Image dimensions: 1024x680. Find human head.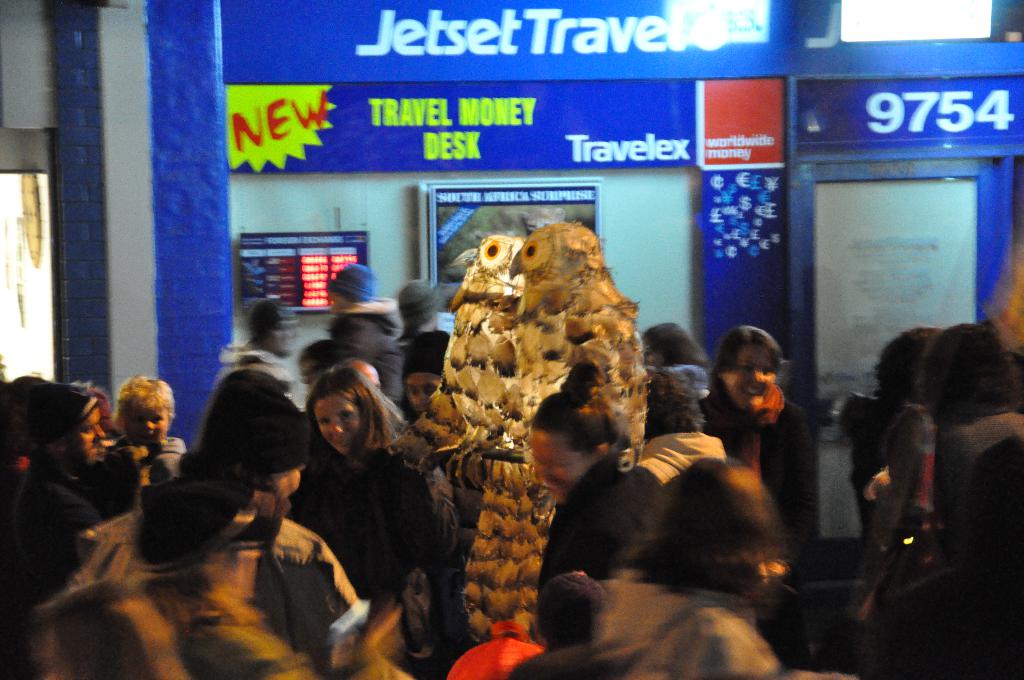
(529,362,618,505).
